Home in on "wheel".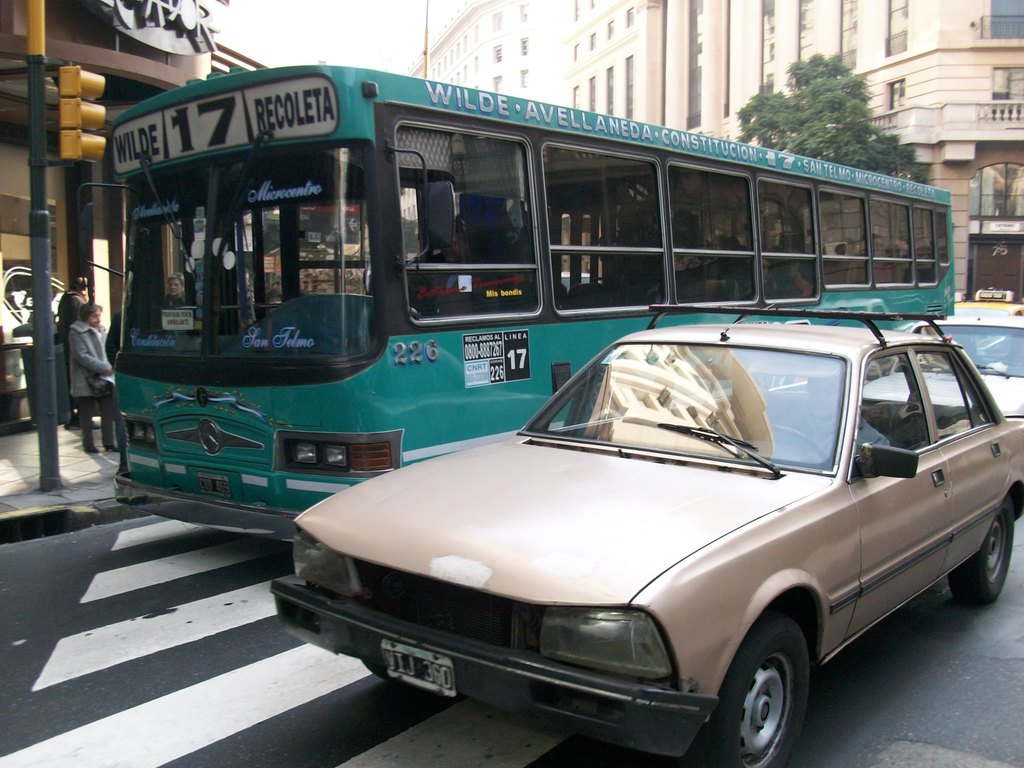
Homed in at x1=361 y1=659 x2=395 y2=678.
